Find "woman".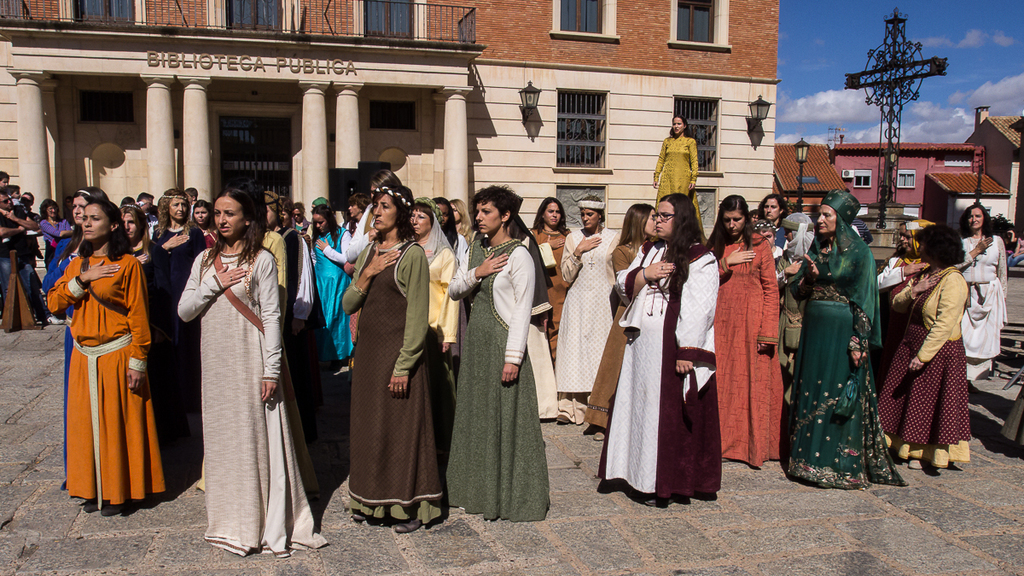
308, 201, 346, 372.
